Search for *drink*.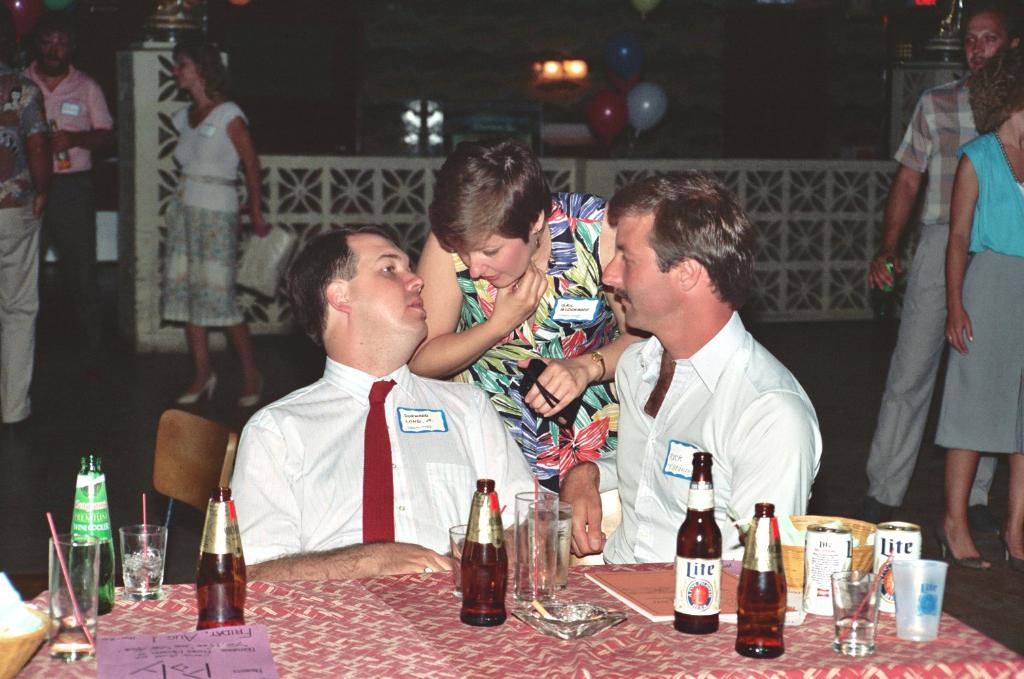
Found at box(680, 483, 745, 632).
